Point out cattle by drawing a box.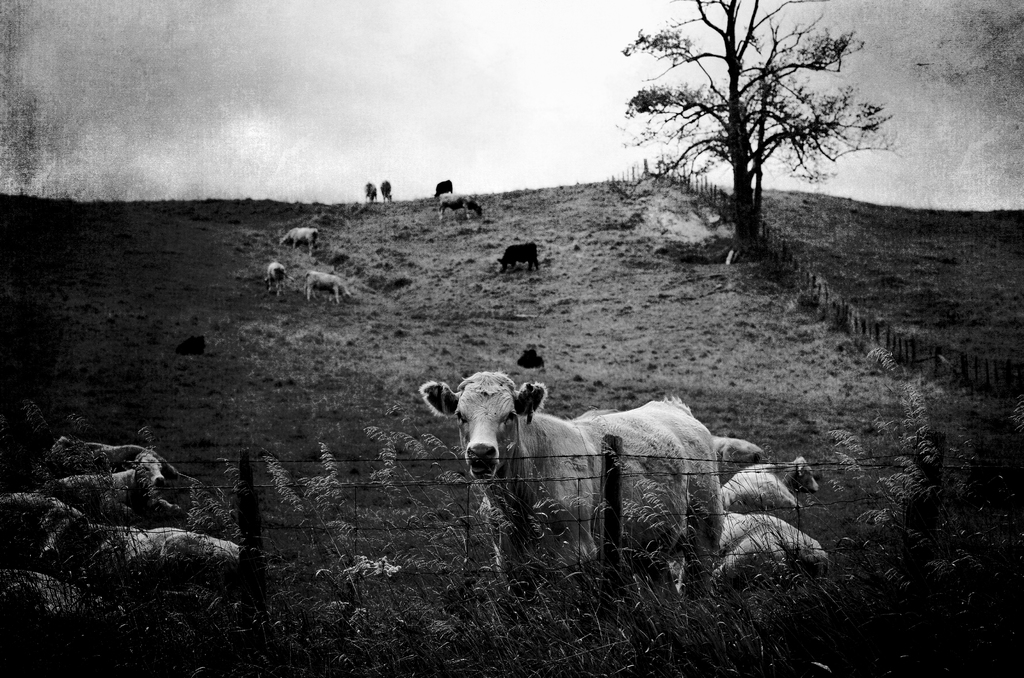
crop(303, 274, 355, 309).
